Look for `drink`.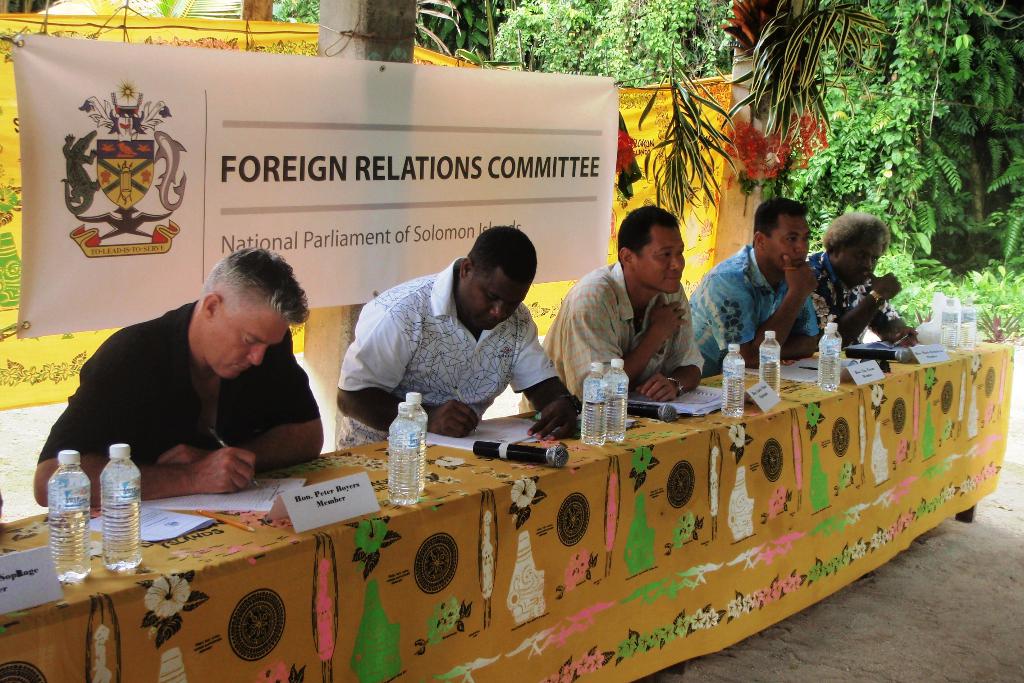
Found: bbox(763, 324, 780, 394).
